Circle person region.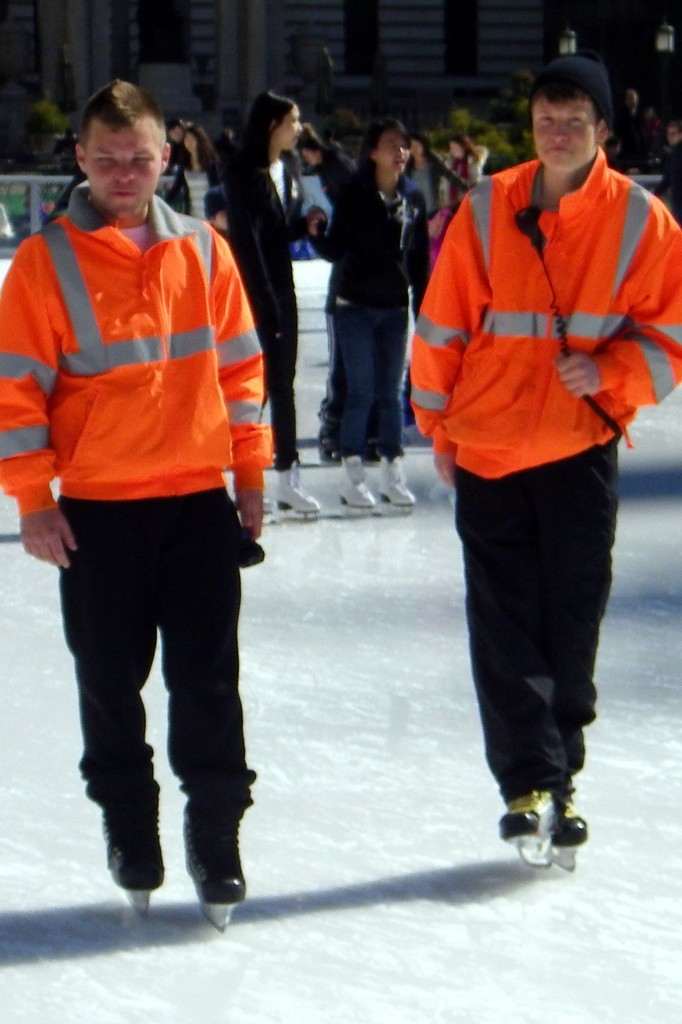
Region: 159,119,187,175.
